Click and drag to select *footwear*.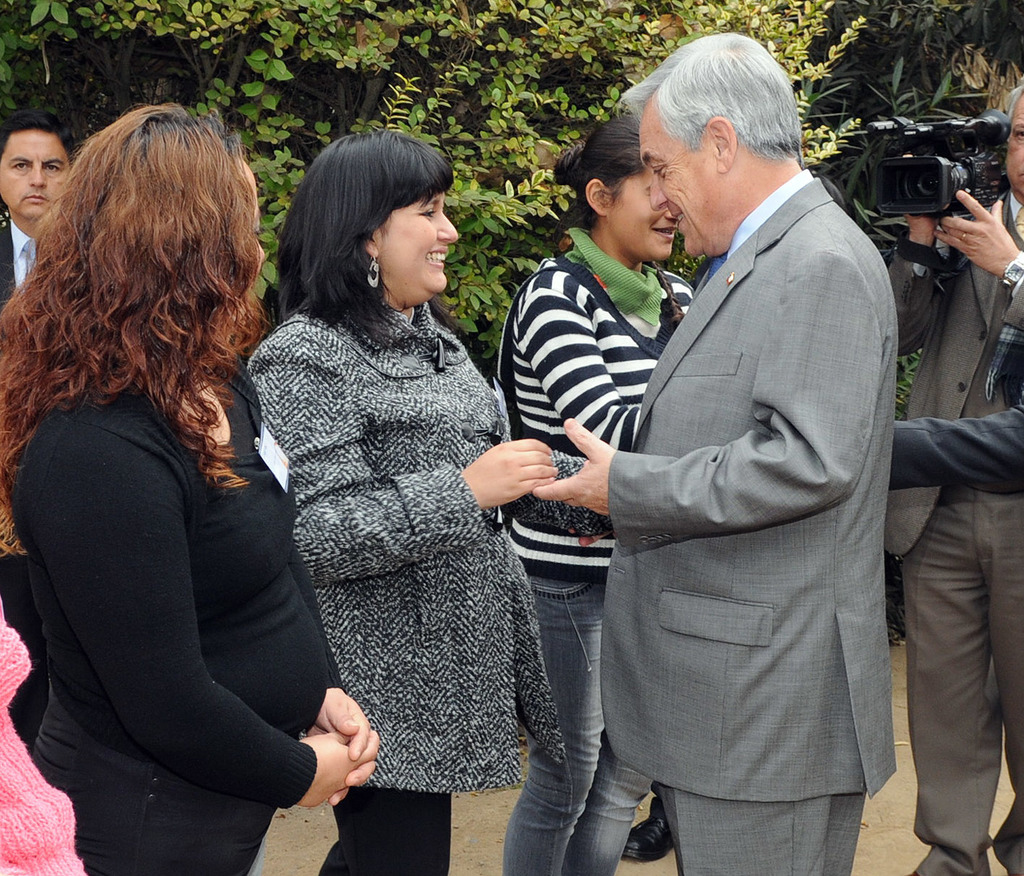
Selection: [left=618, top=801, right=673, bottom=862].
